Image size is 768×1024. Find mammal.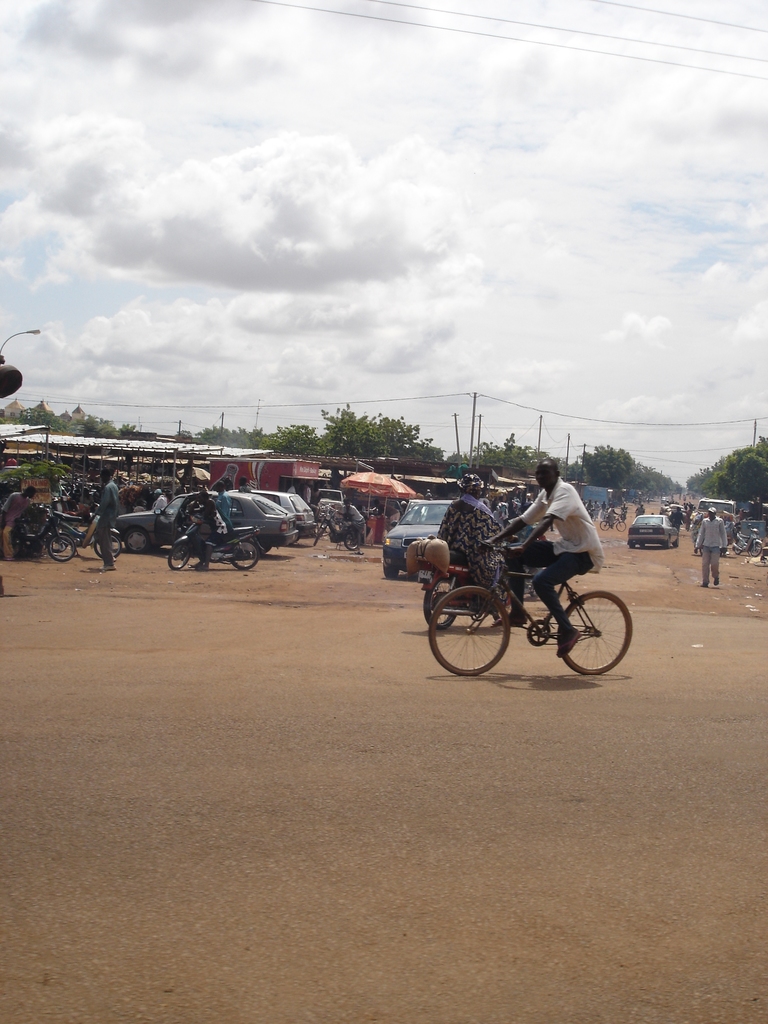
(left=484, top=456, right=602, bottom=650).
